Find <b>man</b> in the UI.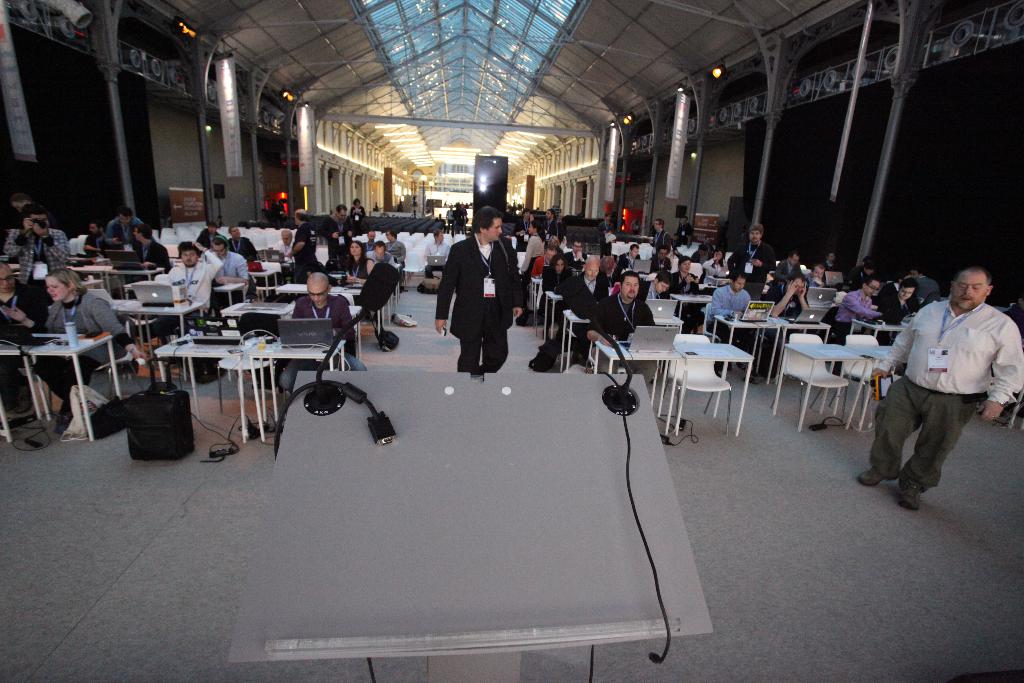
UI element at BBox(79, 218, 104, 259).
